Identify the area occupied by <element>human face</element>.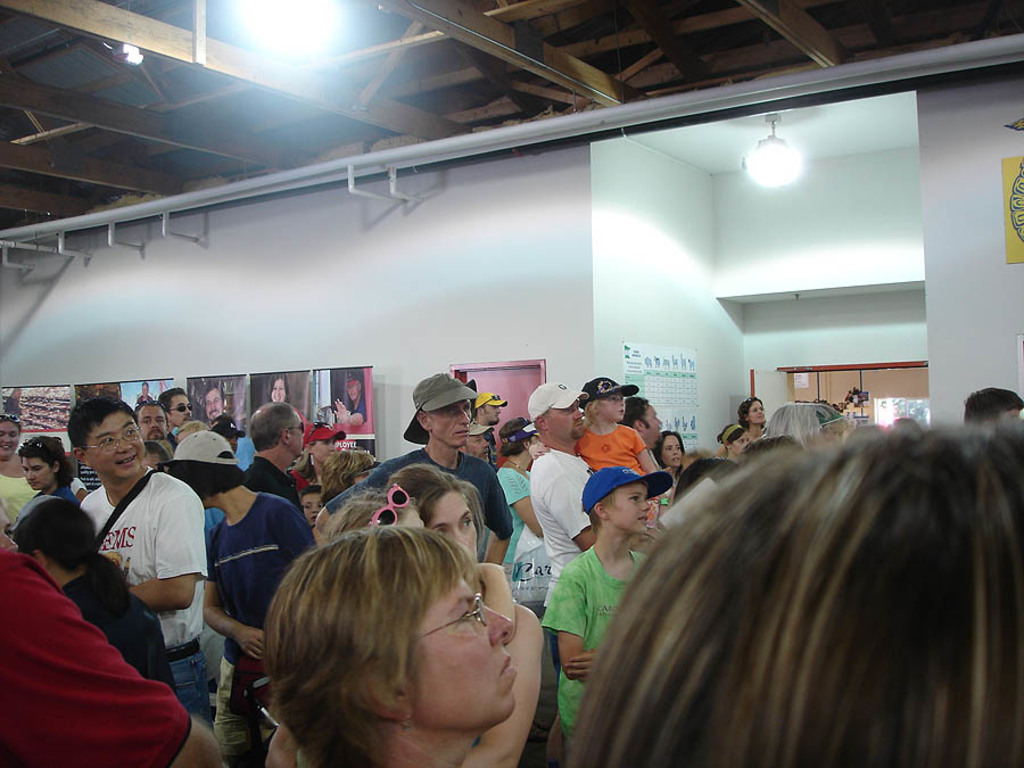
Area: (left=140, top=385, right=149, bottom=398).
